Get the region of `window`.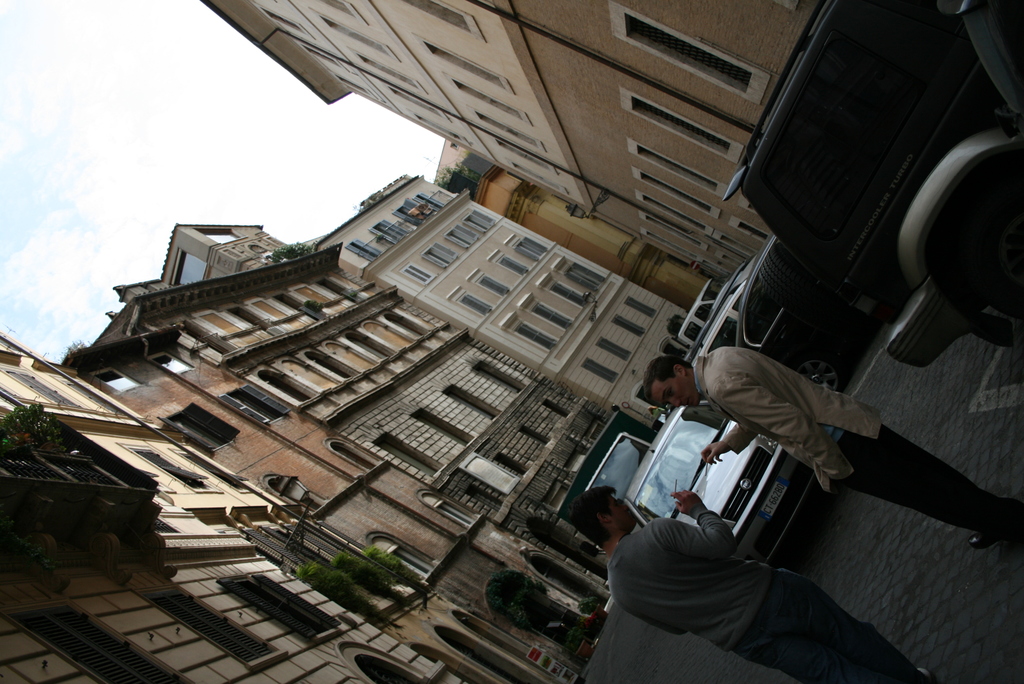
bbox(560, 261, 605, 289).
